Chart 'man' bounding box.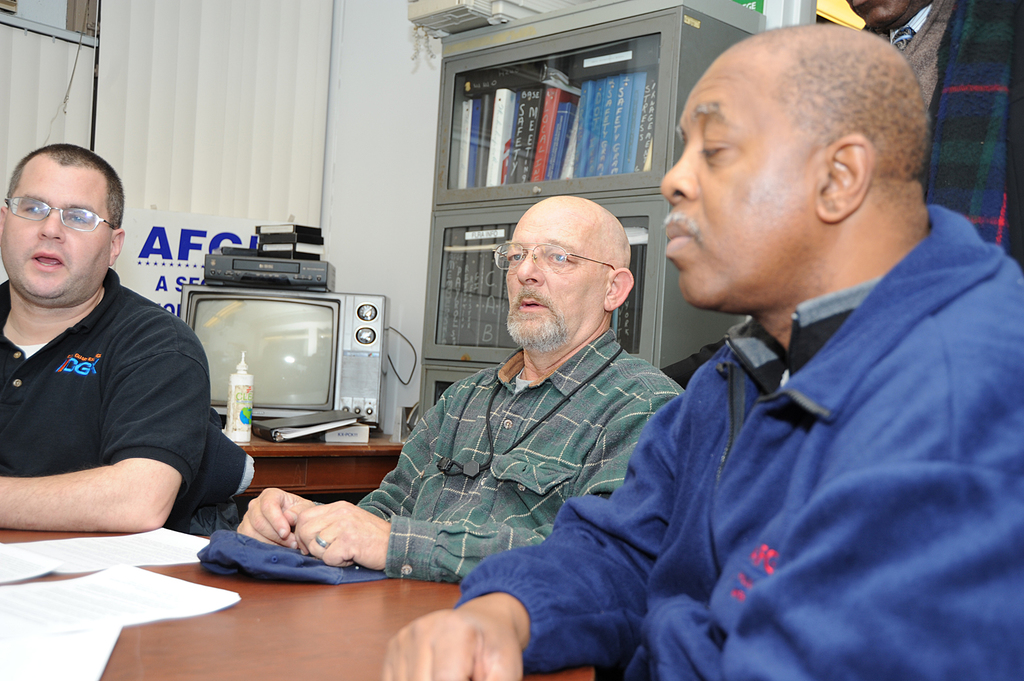
Charted: box(383, 22, 1023, 680).
